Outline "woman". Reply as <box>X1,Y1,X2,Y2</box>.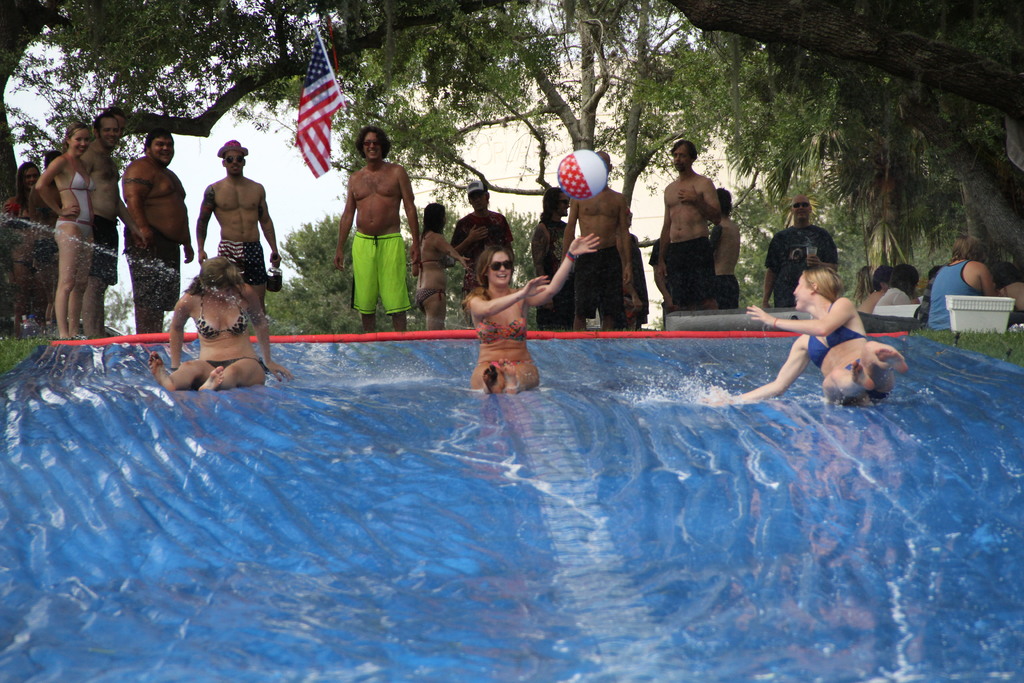
<box>35,121,93,343</box>.
